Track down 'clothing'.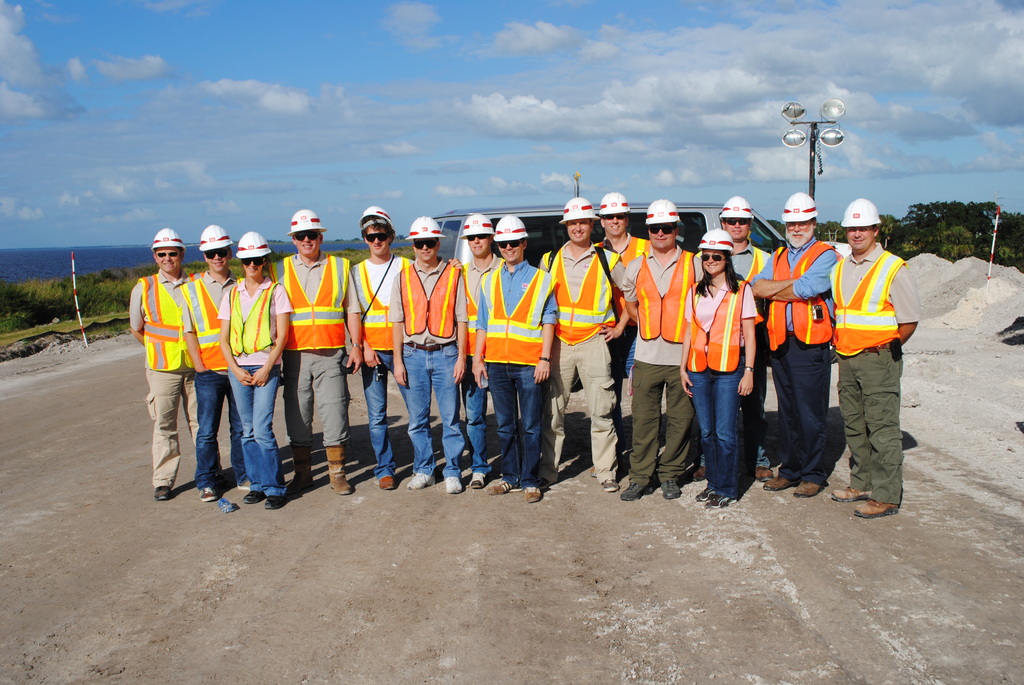
Tracked to (347, 239, 410, 501).
